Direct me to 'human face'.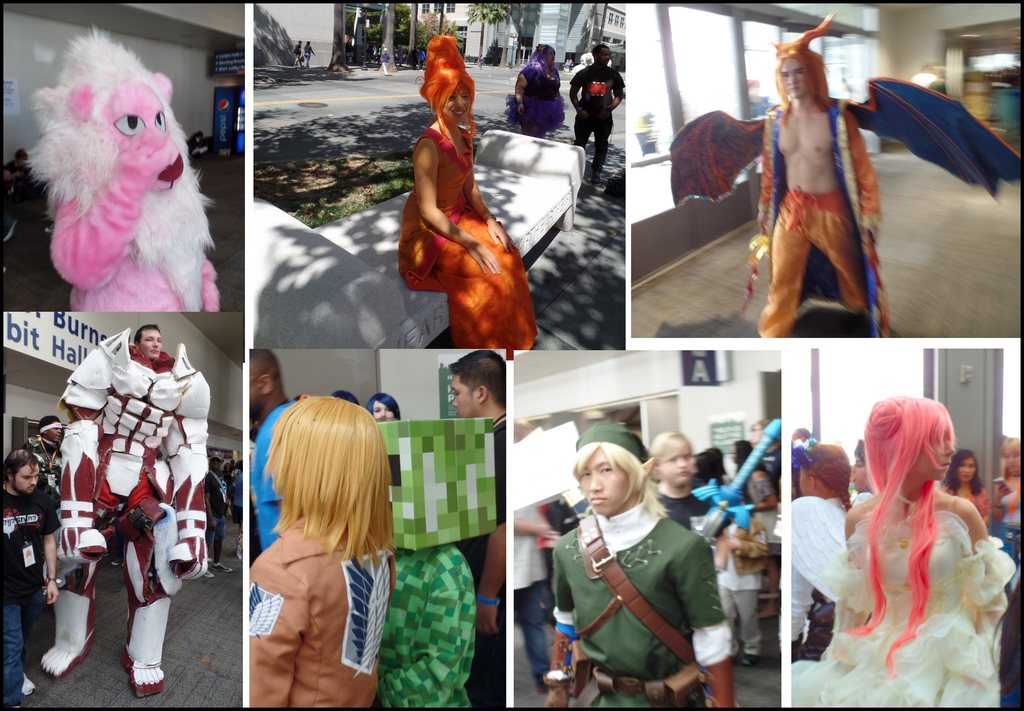
Direction: 660, 442, 692, 483.
